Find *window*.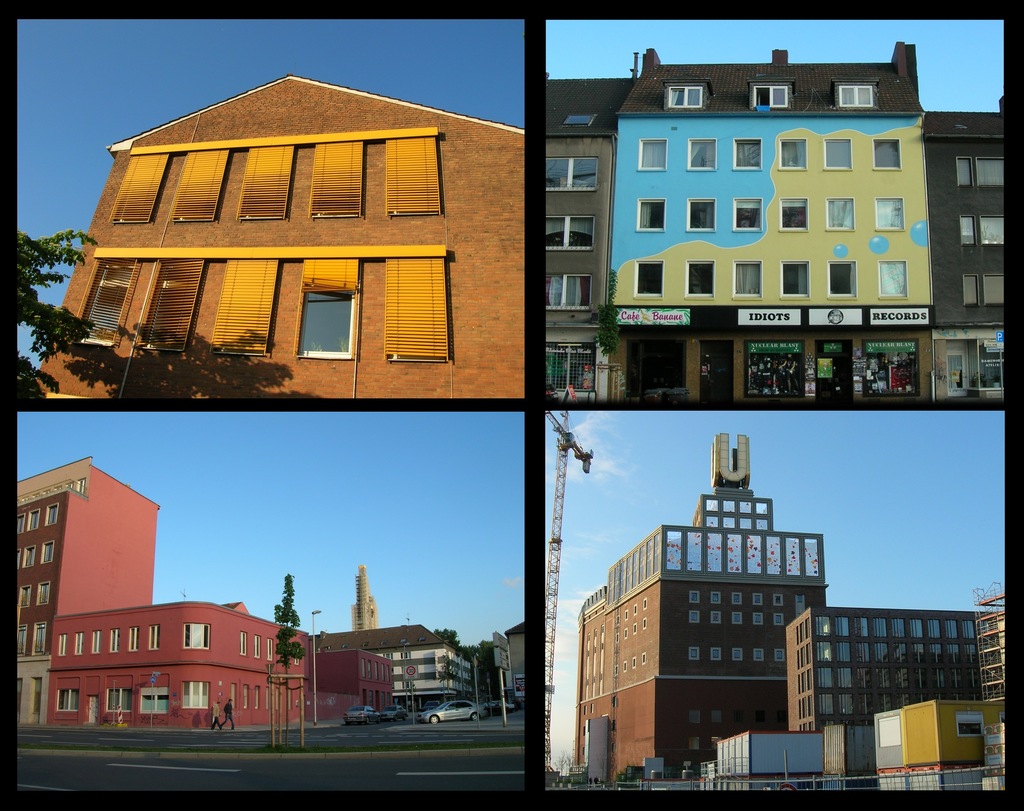
141,688,170,718.
